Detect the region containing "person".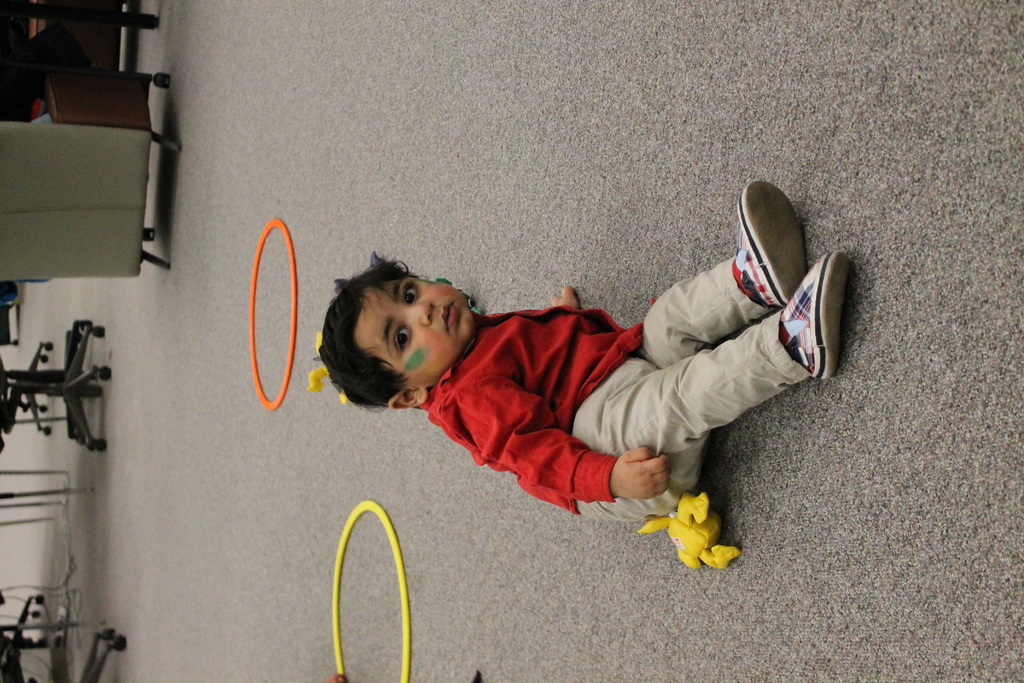
rect(320, 184, 849, 527).
